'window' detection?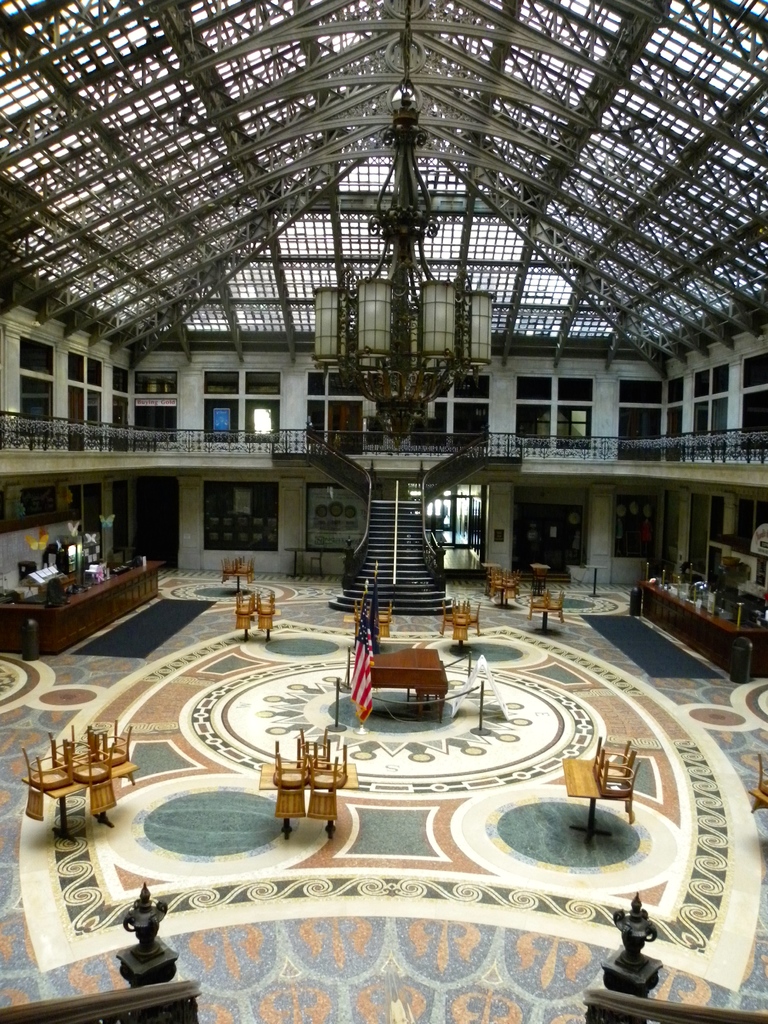
<box>735,497,754,559</box>
